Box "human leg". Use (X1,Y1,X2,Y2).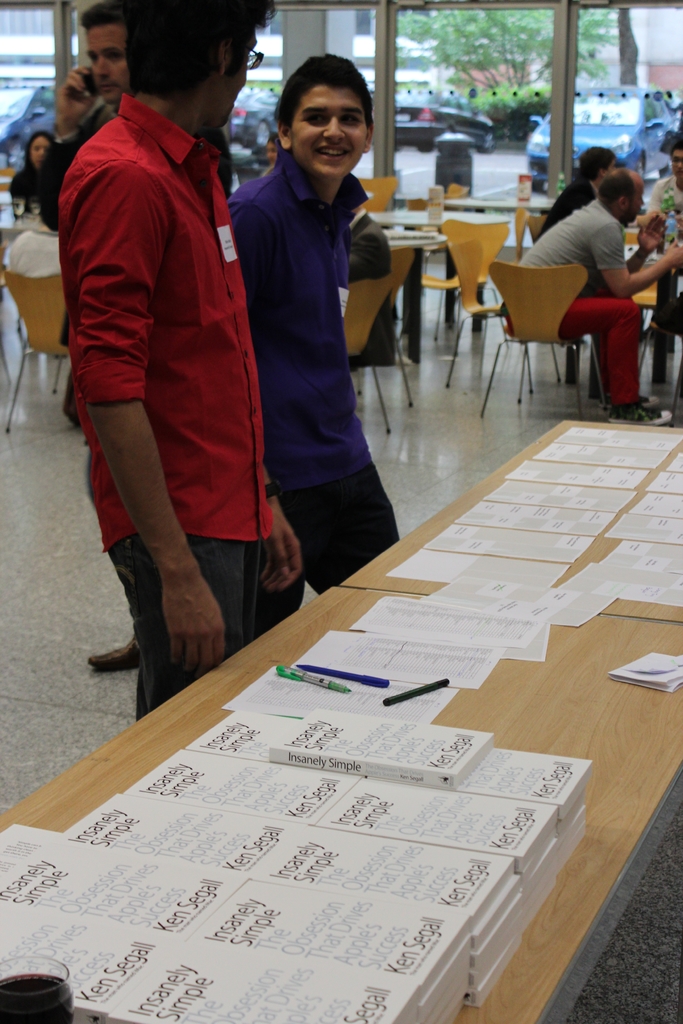
(260,522,304,636).
